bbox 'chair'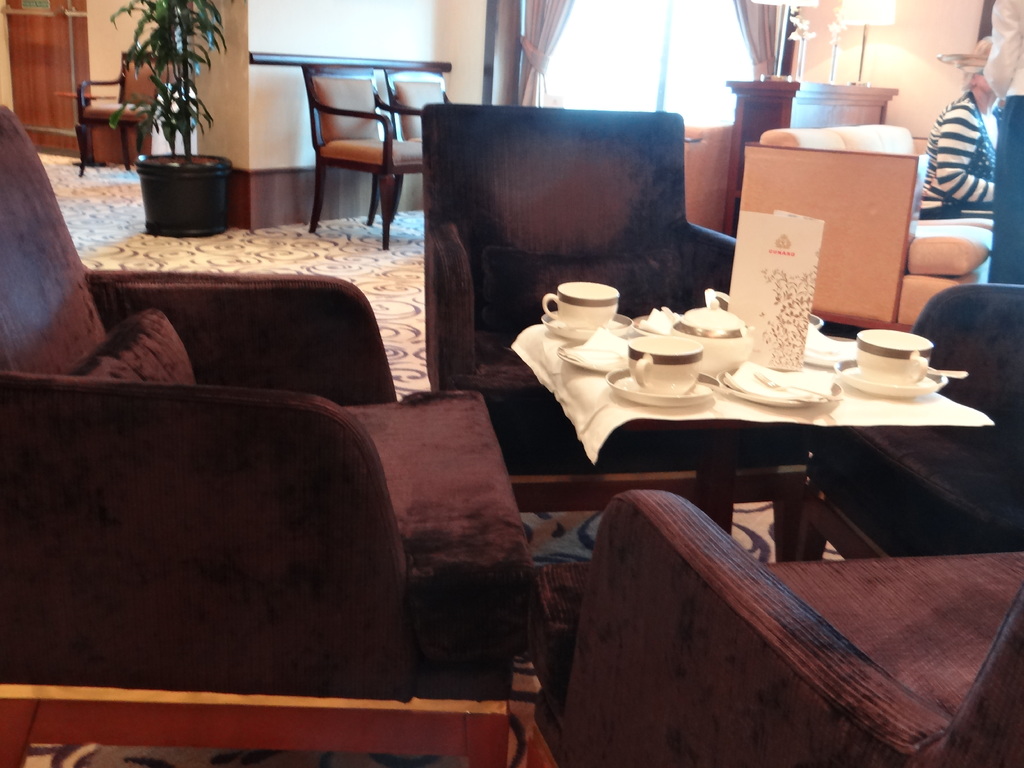
[left=792, top=95, right=1023, bottom=561]
